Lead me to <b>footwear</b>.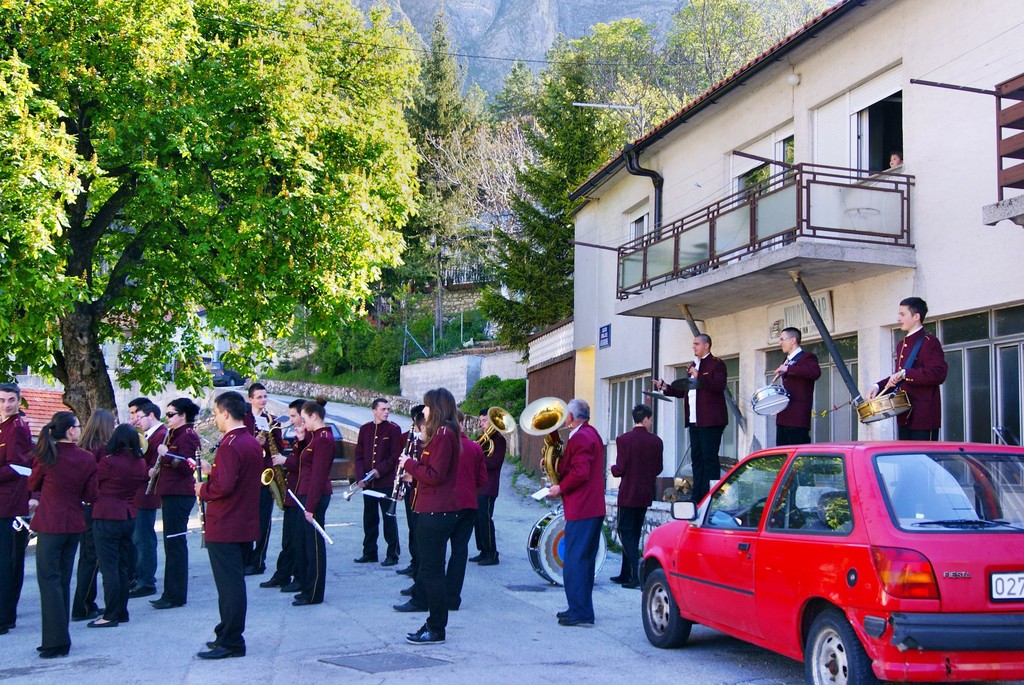
Lead to crop(470, 549, 485, 562).
